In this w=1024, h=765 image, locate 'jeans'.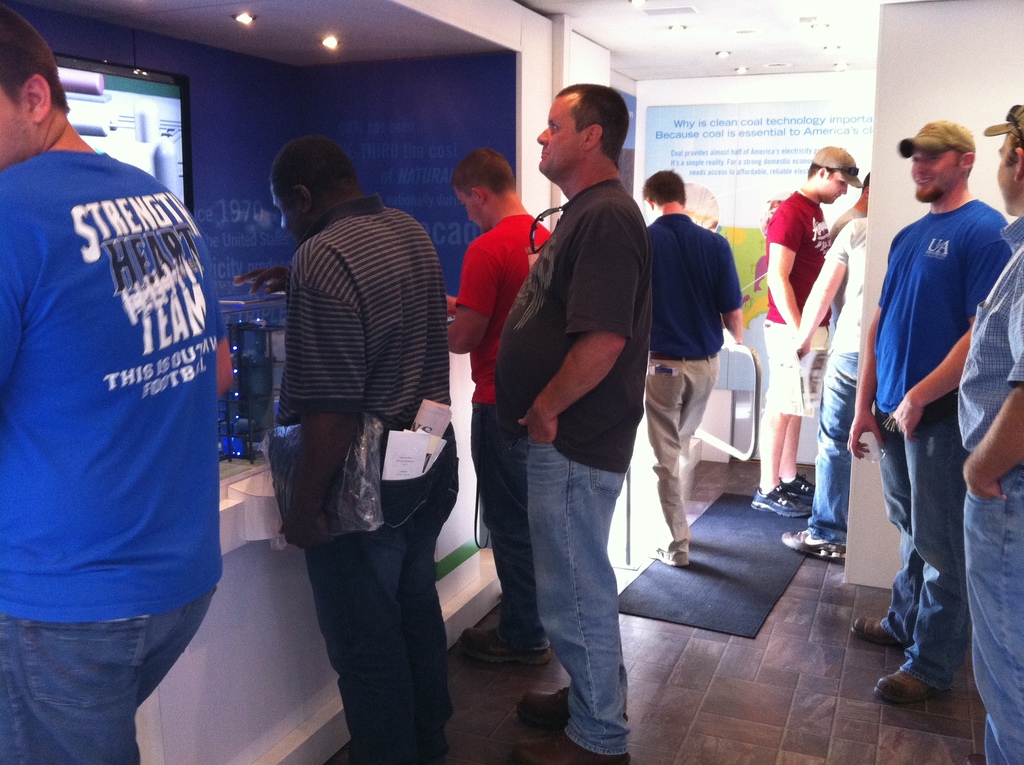
Bounding box: region(872, 414, 985, 691).
